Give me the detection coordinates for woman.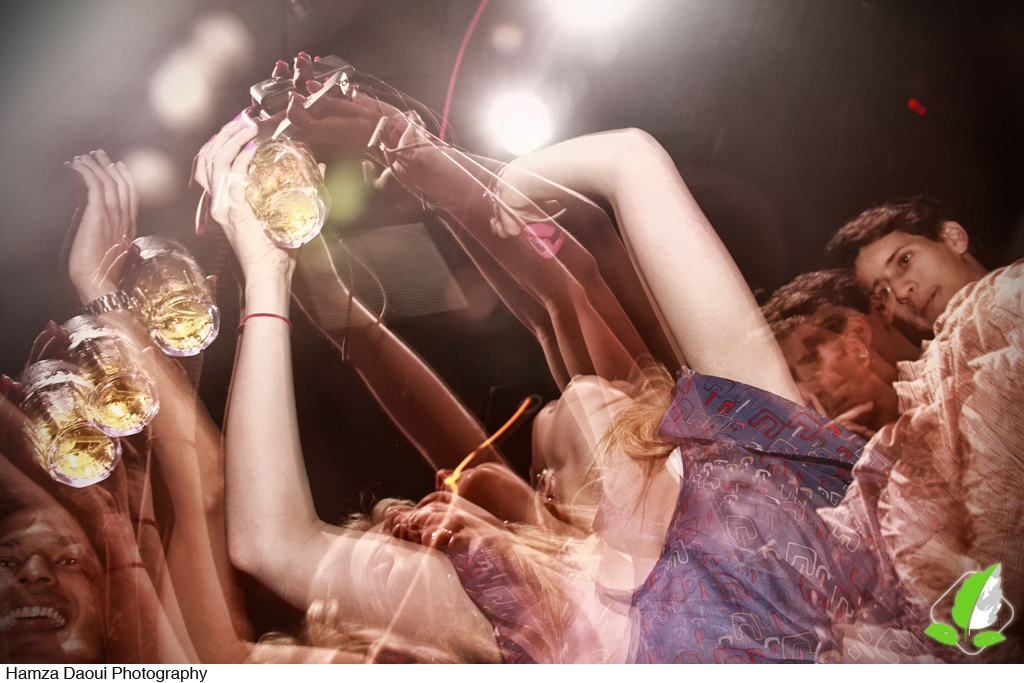
(left=145, top=33, right=885, bottom=652).
